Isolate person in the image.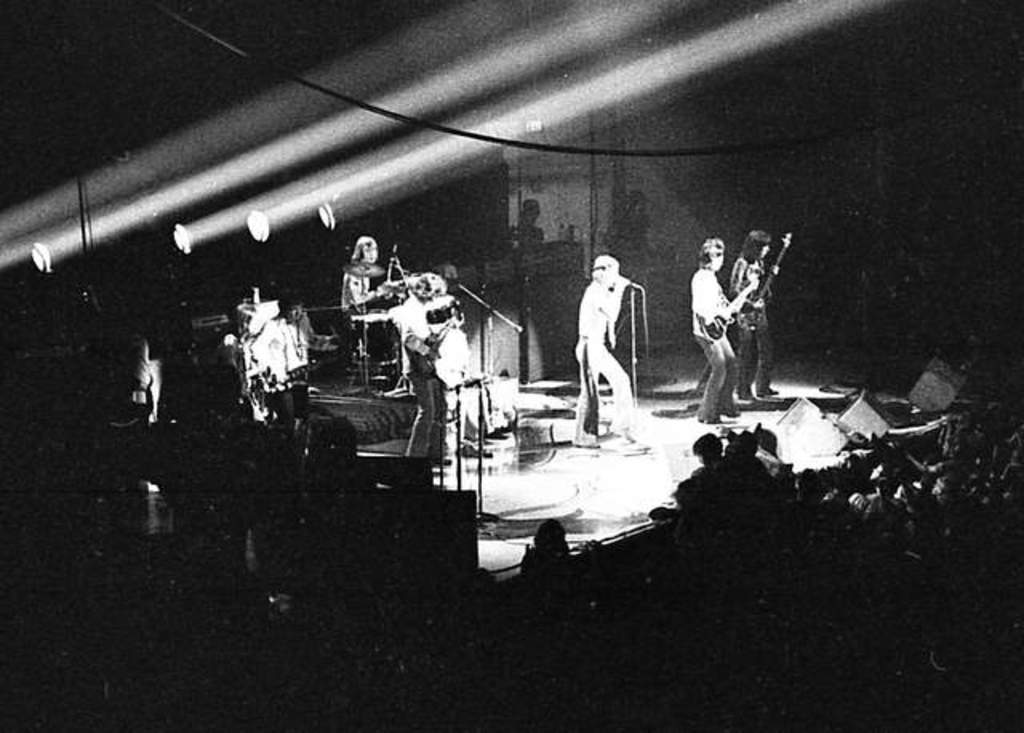
Isolated region: [left=693, top=238, right=746, bottom=418].
